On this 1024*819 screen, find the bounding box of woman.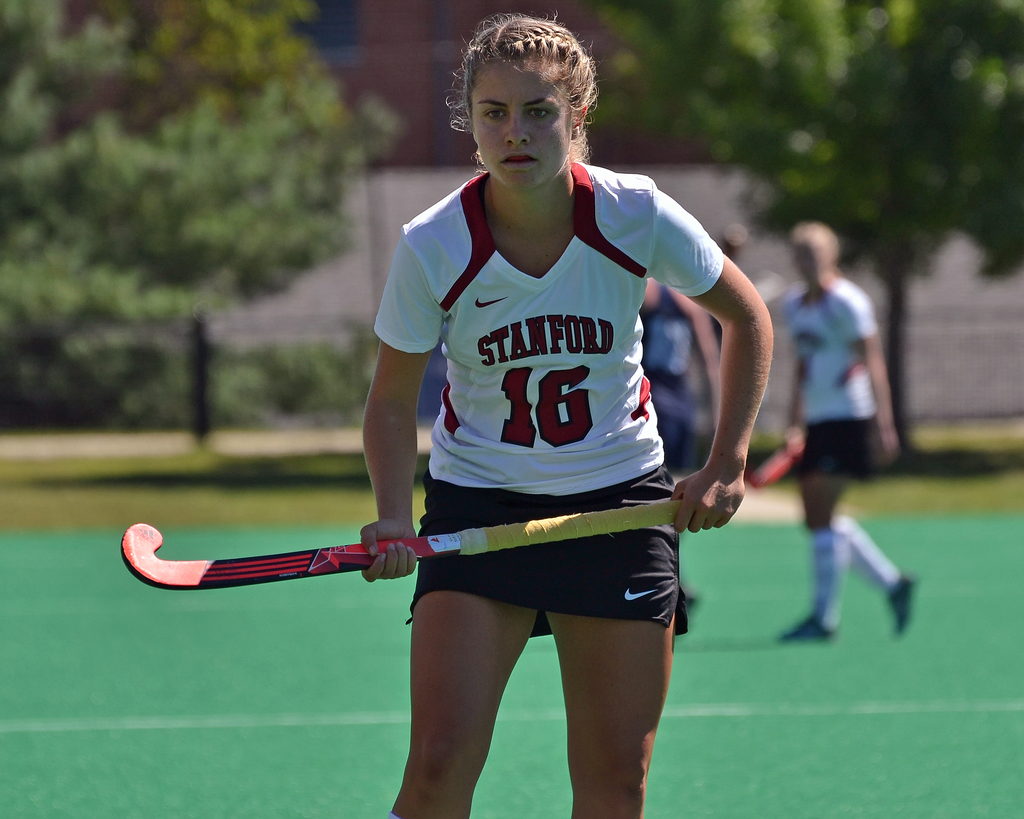
Bounding box: box=[774, 220, 917, 648].
